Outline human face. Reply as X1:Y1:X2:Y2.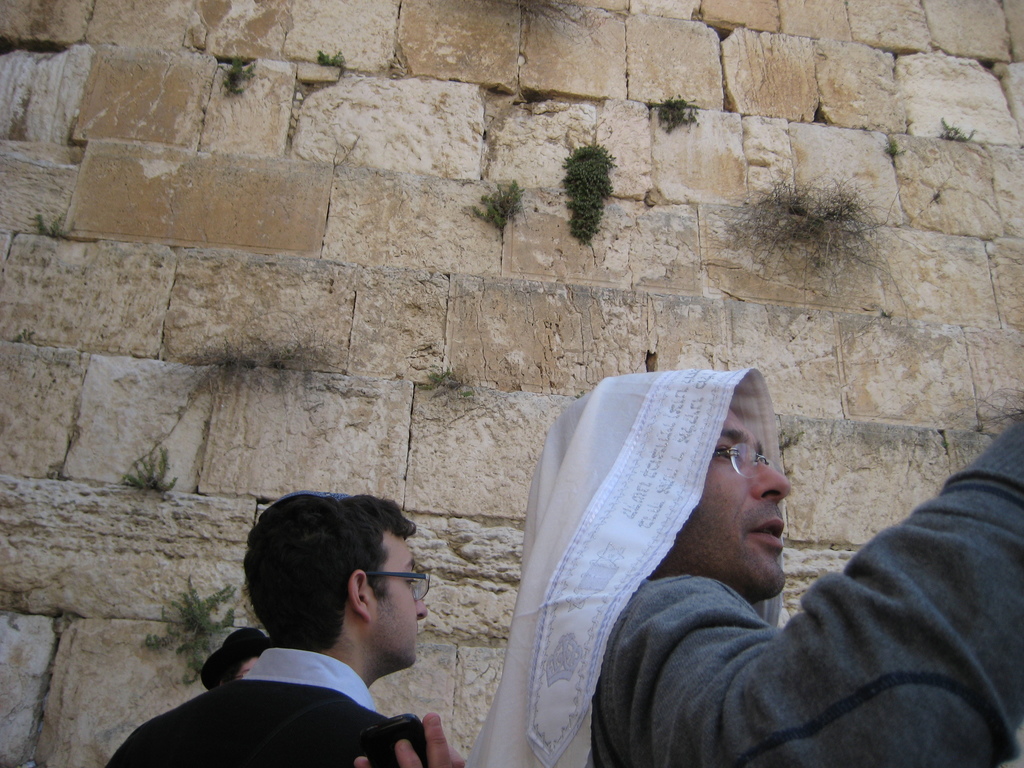
237:651:259:676.
